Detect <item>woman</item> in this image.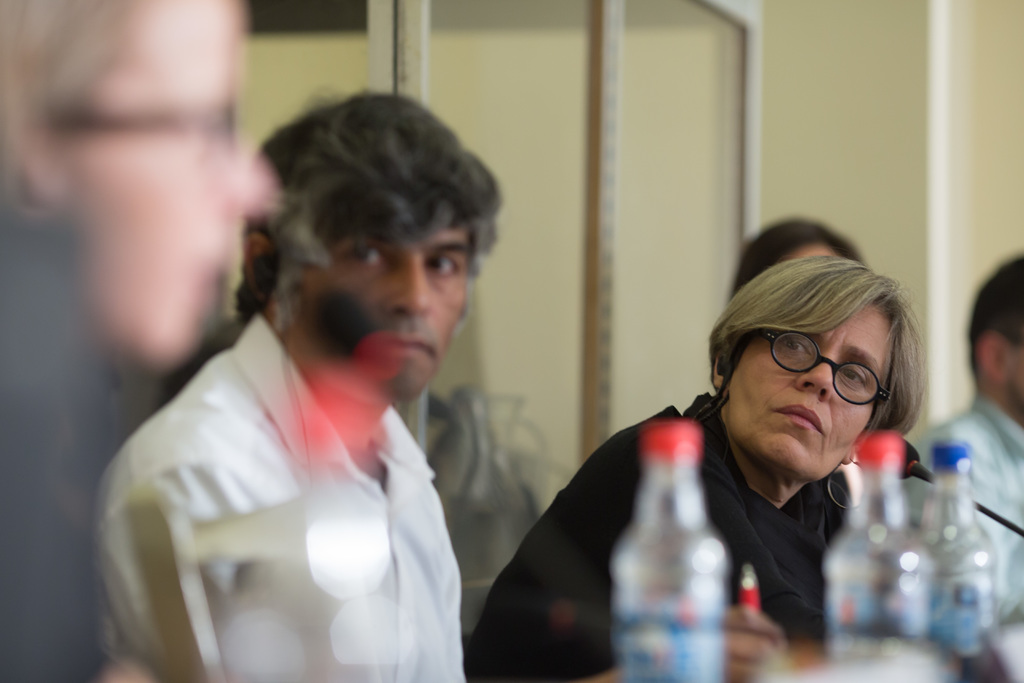
Detection: (left=509, top=233, right=969, bottom=667).
